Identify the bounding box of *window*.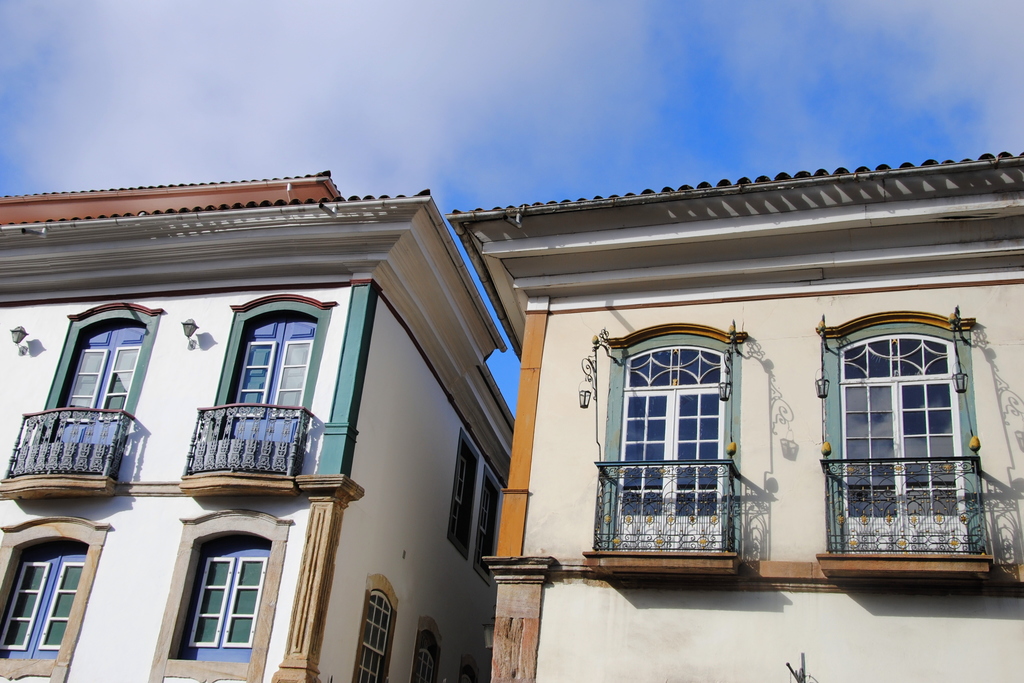
box=[349, 575, 406, 682].
